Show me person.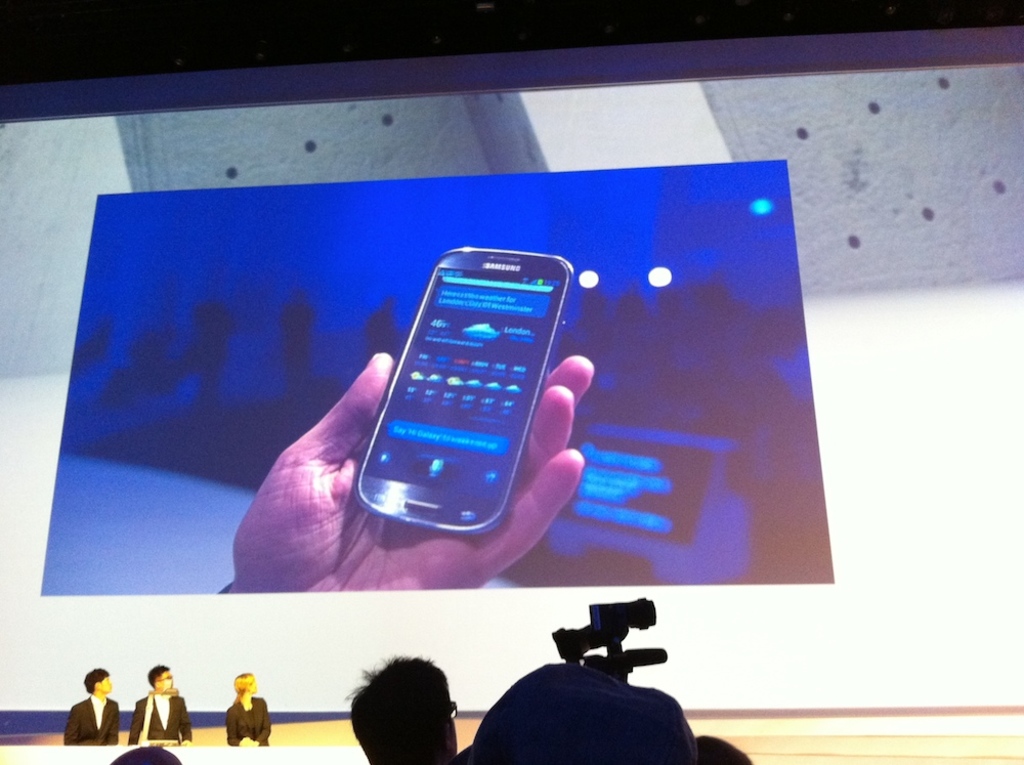
person is here: pyautogui.locateOnScreen(221, 353, 597, 595).
